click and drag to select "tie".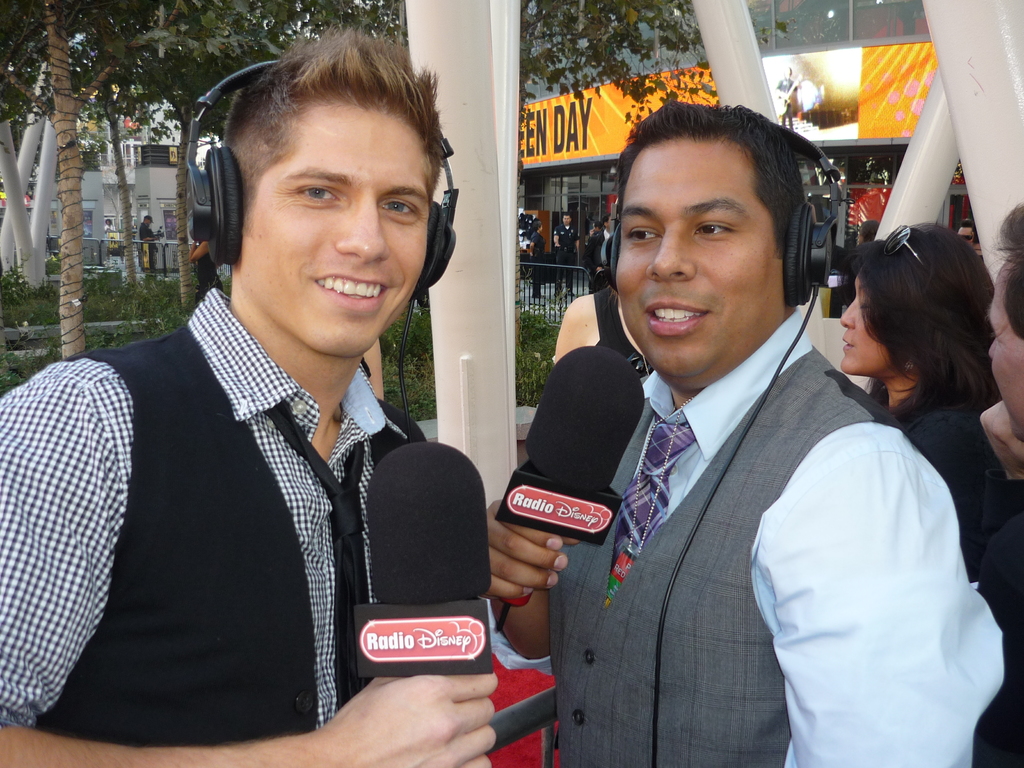
Selection: crop(614, 417, 703, 570).
